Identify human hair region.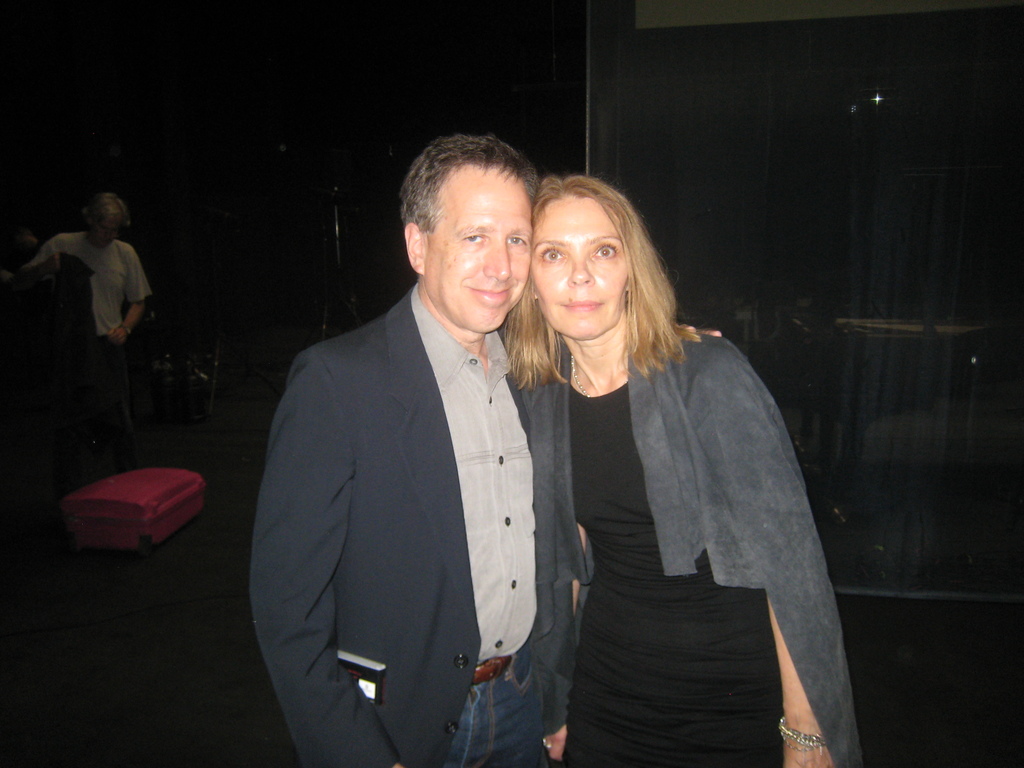
Region: bbox(515, 170, 673, 391).
